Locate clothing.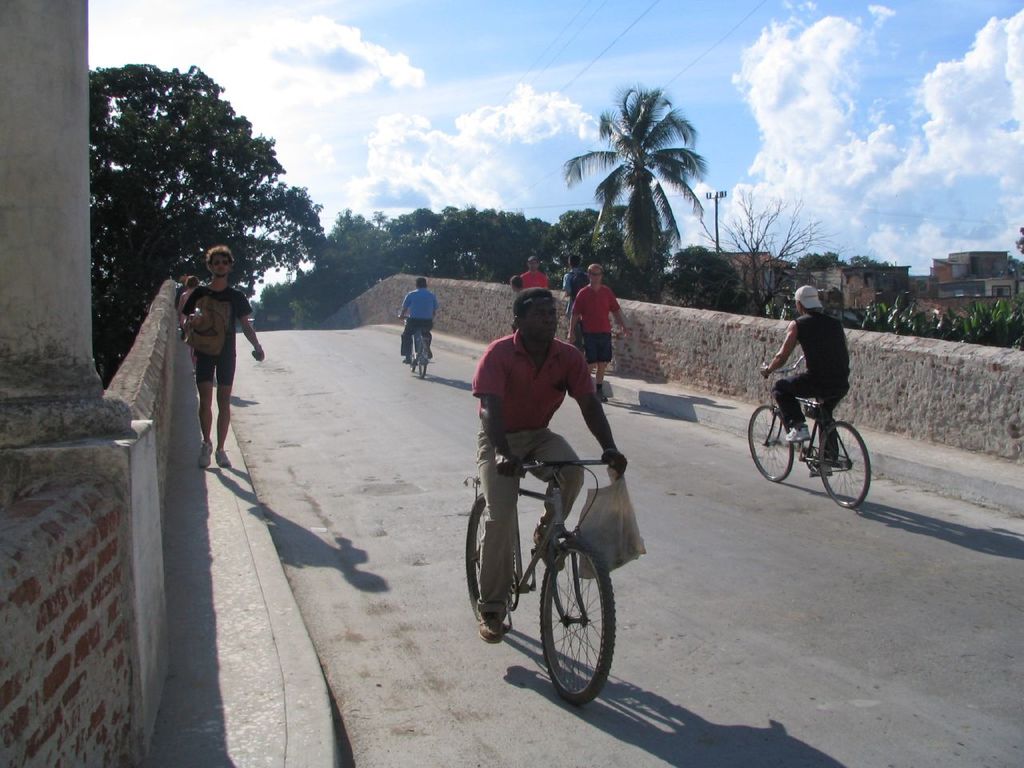
Bounding box: left=565, top=263, right=583, bottom=316.
